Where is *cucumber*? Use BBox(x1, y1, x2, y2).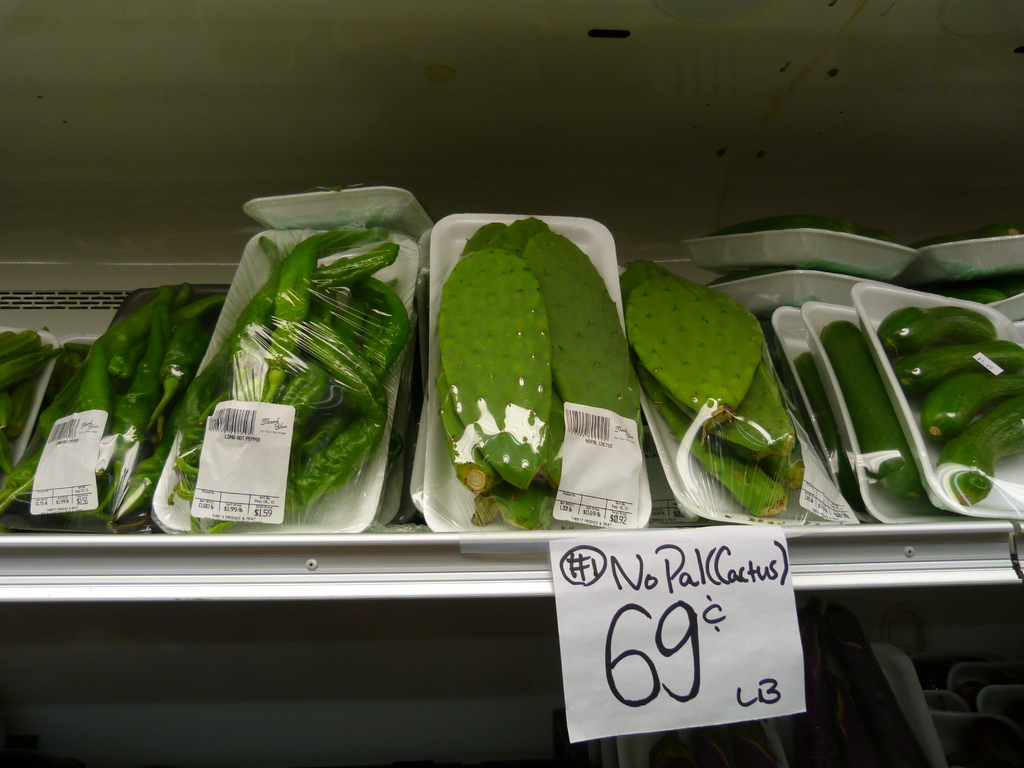
BBox(926, 371, 1023, 438).
